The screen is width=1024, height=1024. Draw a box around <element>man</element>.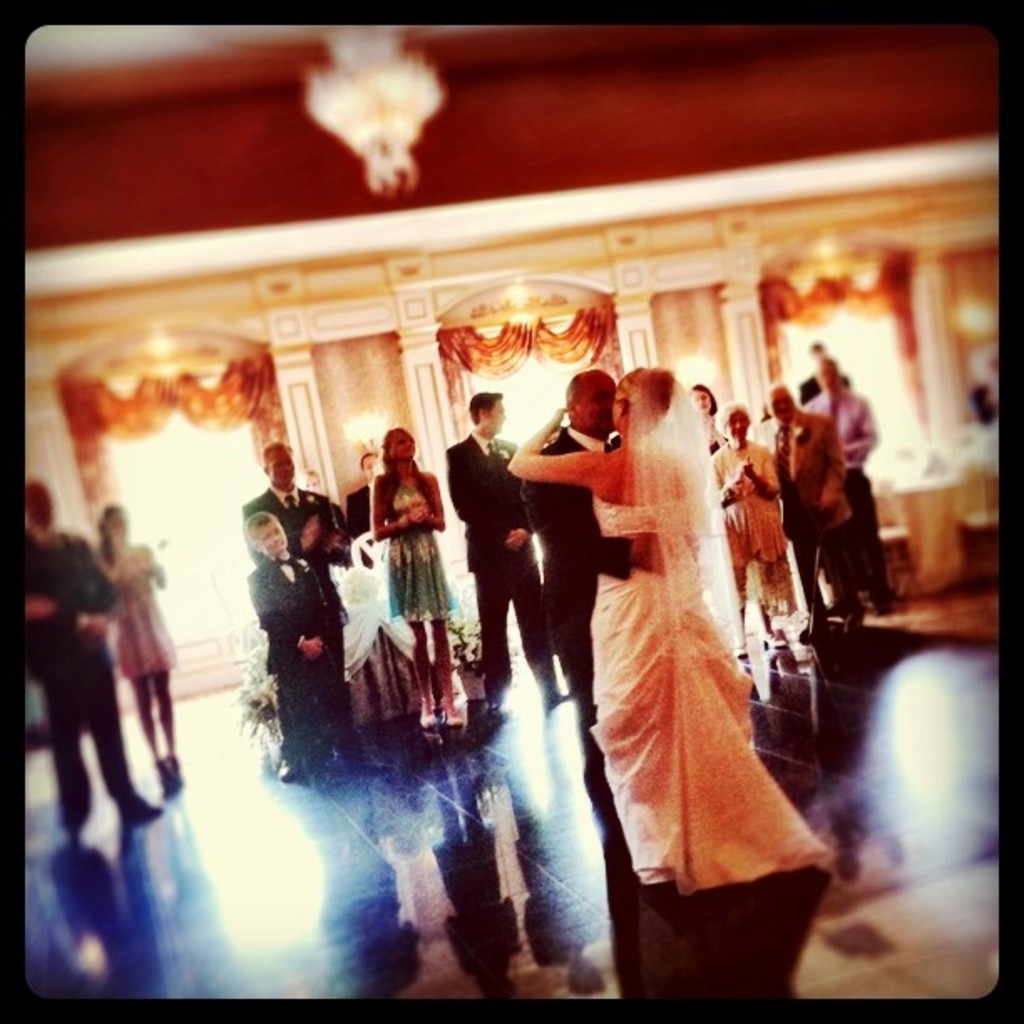
{"x1": 453, "y1": 395, "x2": 556, "y2": 713}.
